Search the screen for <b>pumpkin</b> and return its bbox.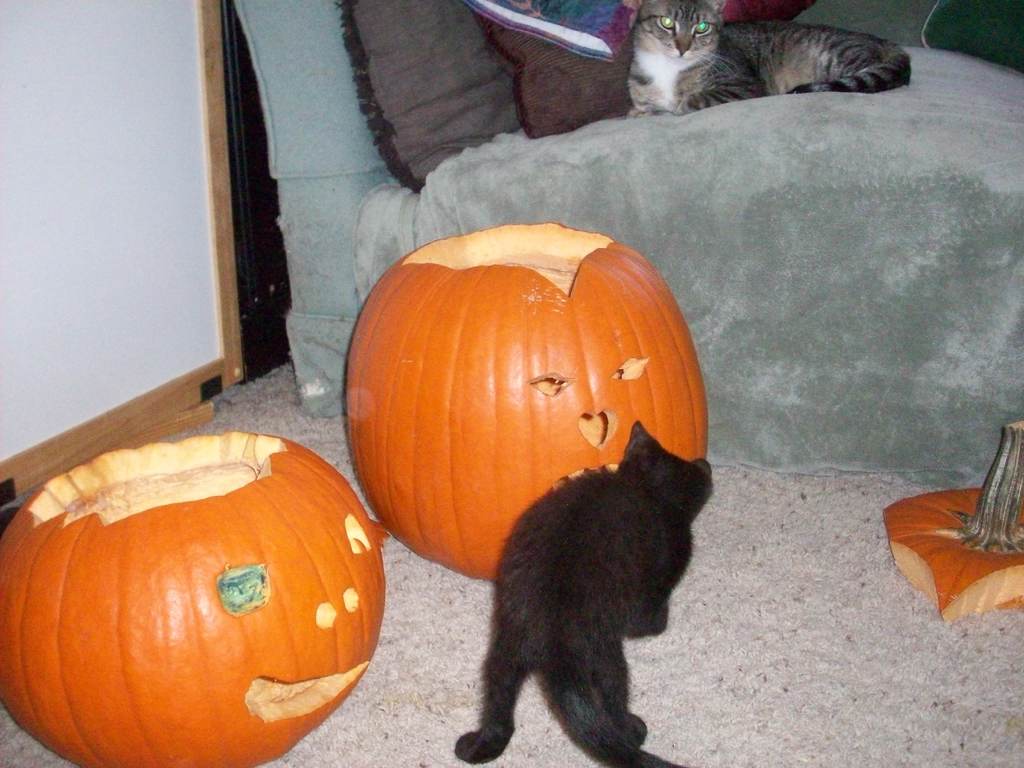
Found: {"left": 878, "top": 415, "right": 1023, "bottom": 627}.
